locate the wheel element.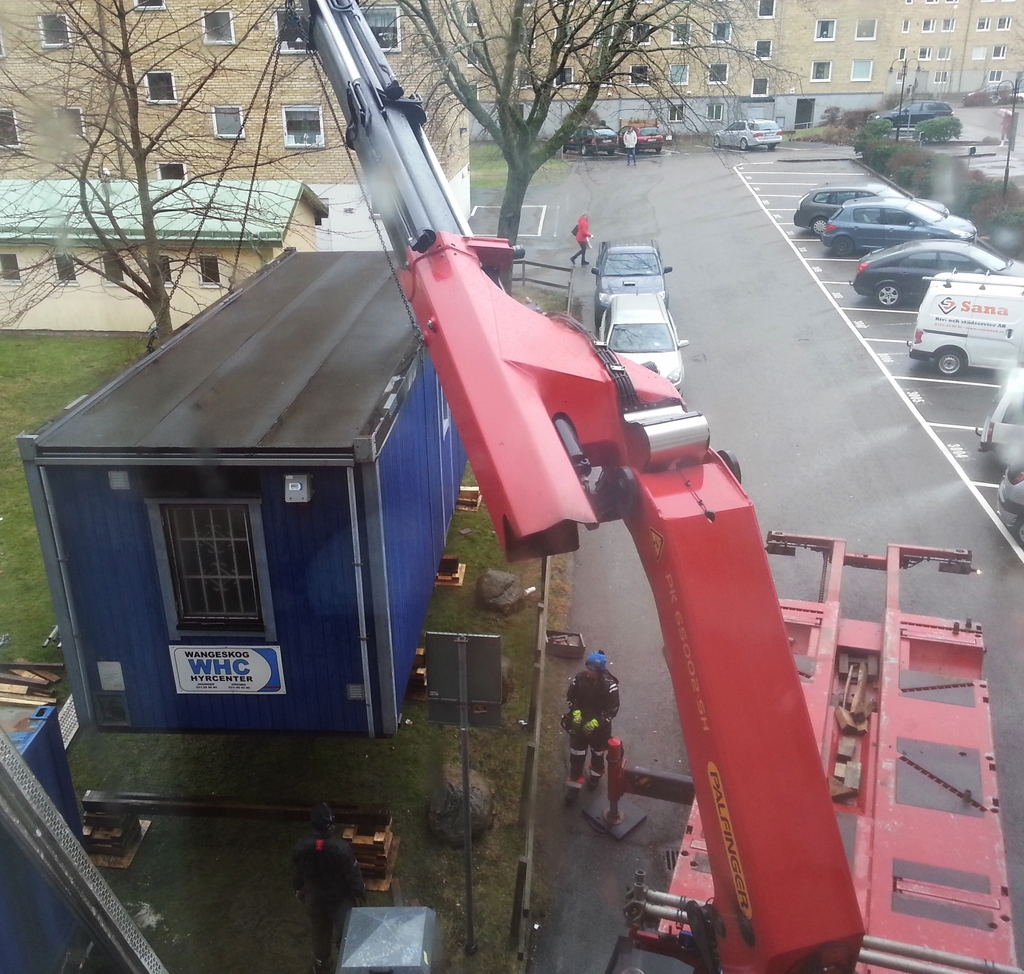
Element bbox: 576:147:589:157.
